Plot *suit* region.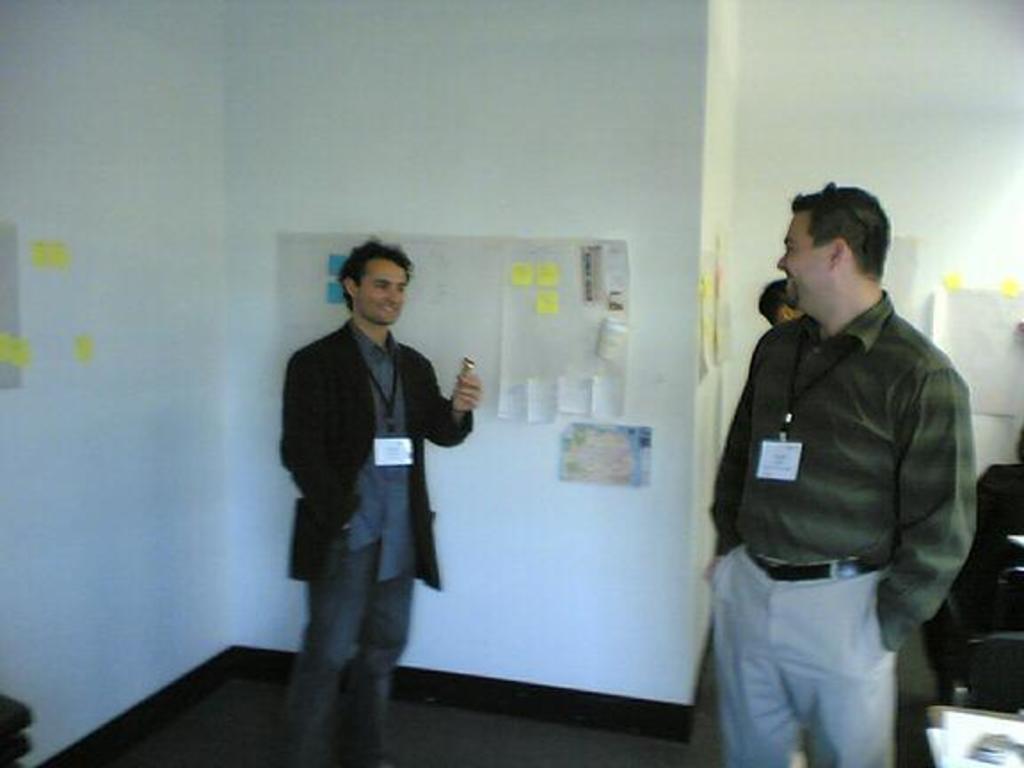
Plotted at bbox=[283, 320, 476, 594].
